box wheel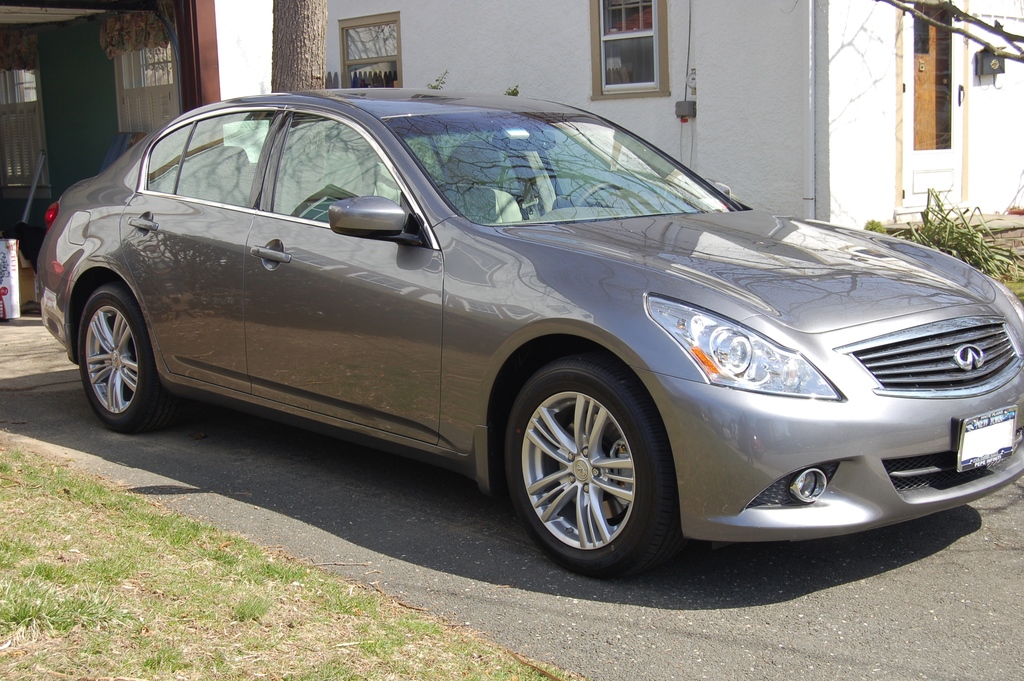
<region>83, 283, 182, 431</region>
